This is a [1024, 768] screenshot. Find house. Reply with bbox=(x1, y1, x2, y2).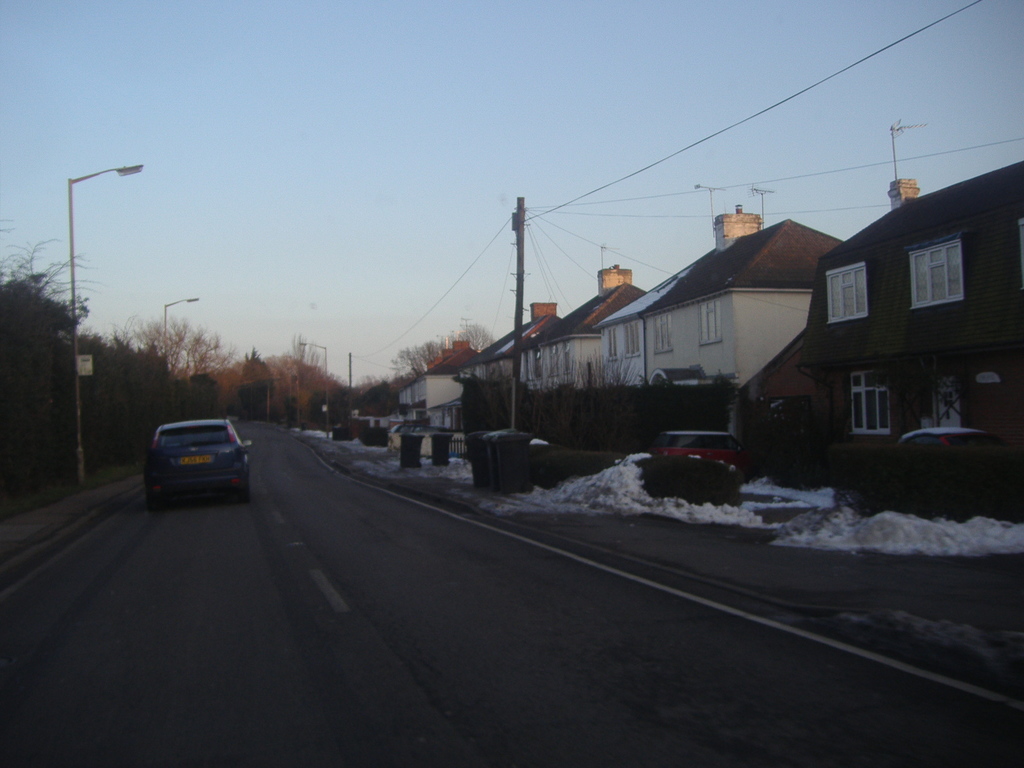
bbox=(388, 336, 476, 419).
